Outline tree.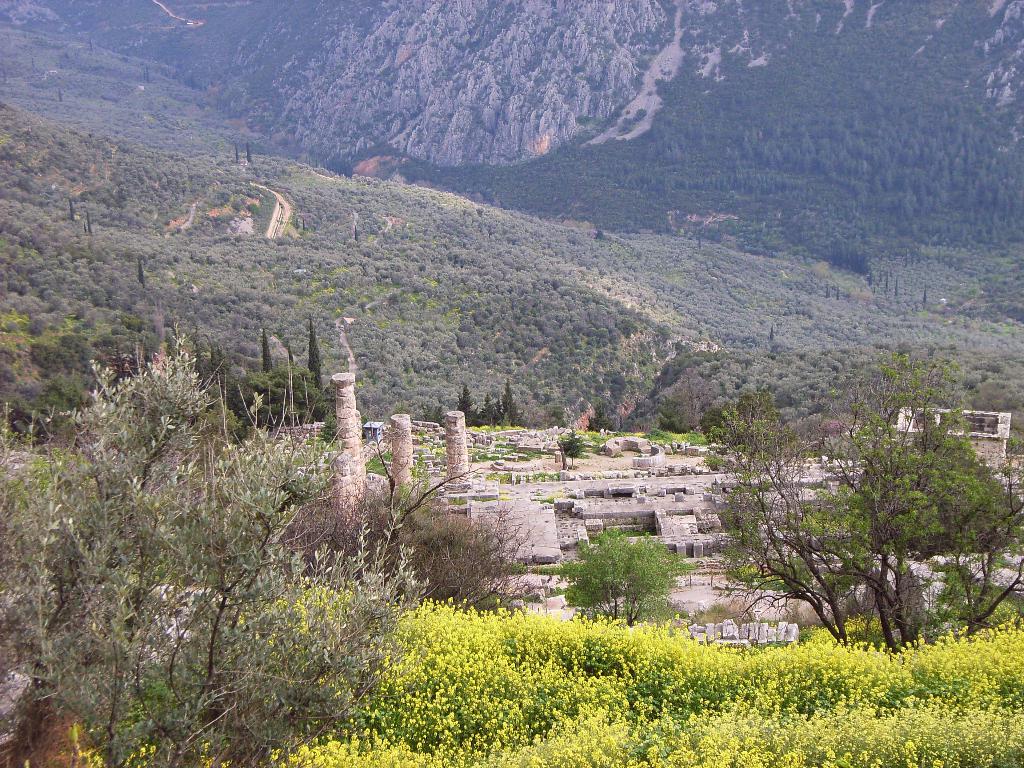
Outline: (left=0, top=340, right=422, bottom=767).
